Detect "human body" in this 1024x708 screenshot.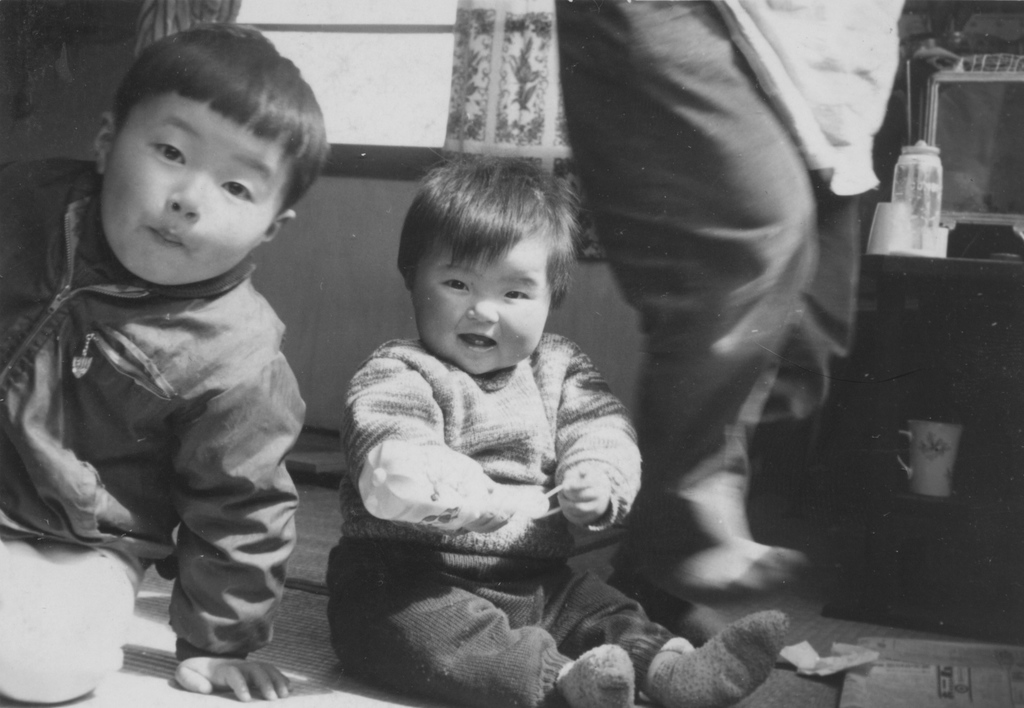
Detection: locate(9, 58, 333, 674).
